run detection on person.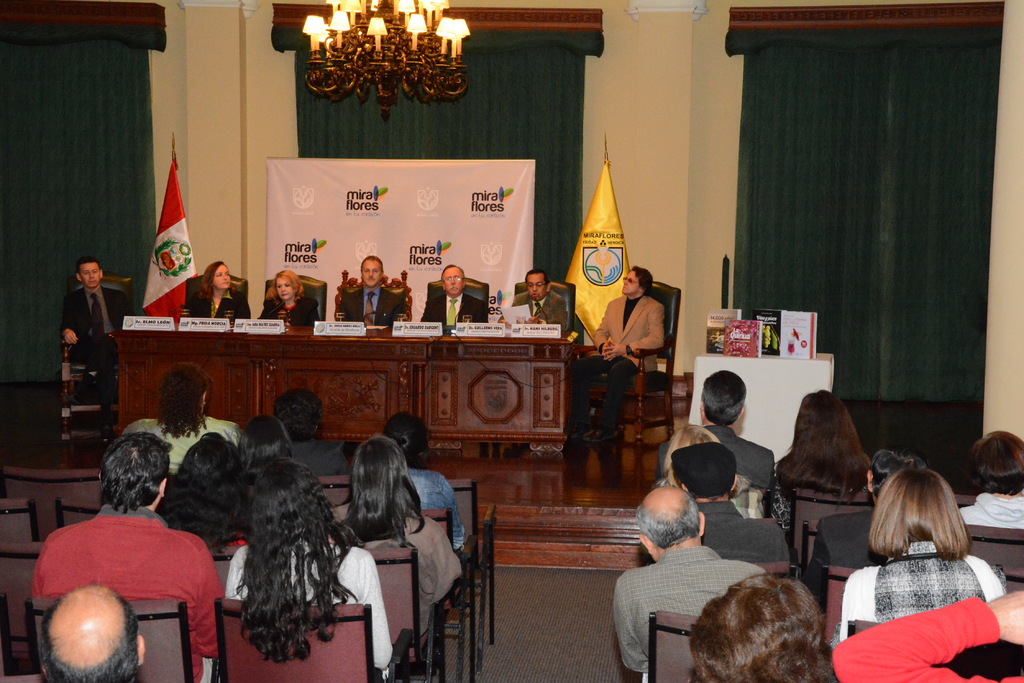
Result: 956 428 1023 522.
